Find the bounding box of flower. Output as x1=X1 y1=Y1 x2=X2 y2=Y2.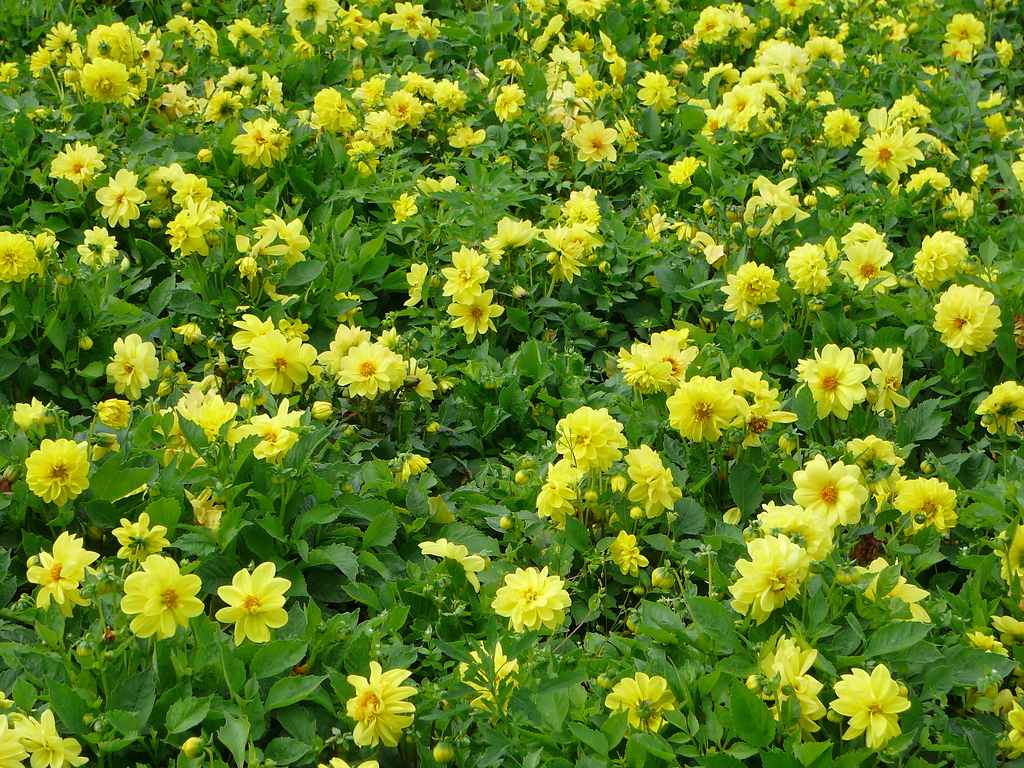
x1=751 y1=502 x2=831 y2=557.
